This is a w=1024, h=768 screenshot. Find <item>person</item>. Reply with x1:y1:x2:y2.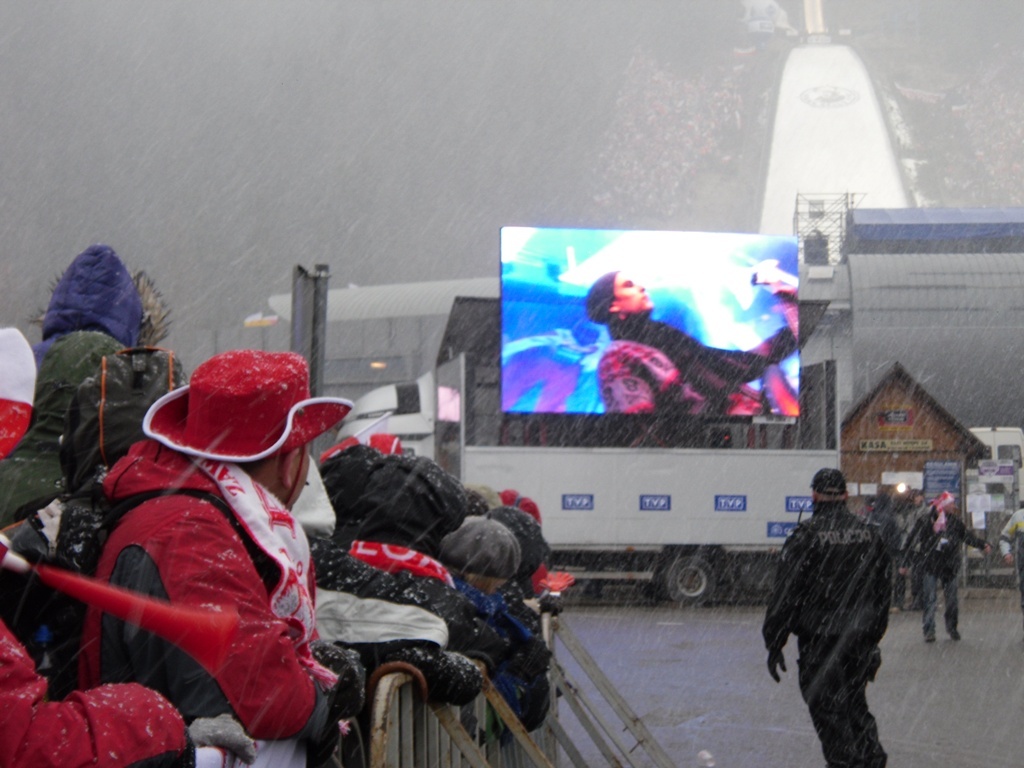
585:261:798:415.
